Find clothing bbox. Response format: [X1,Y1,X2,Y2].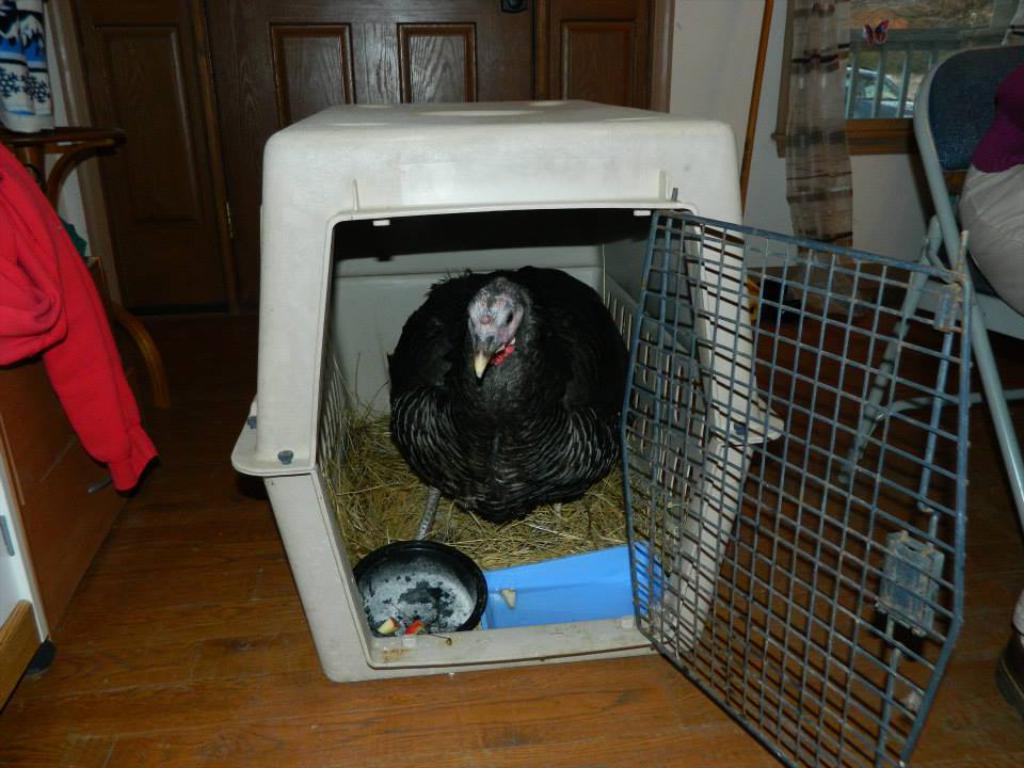
[4,74,166,539].
